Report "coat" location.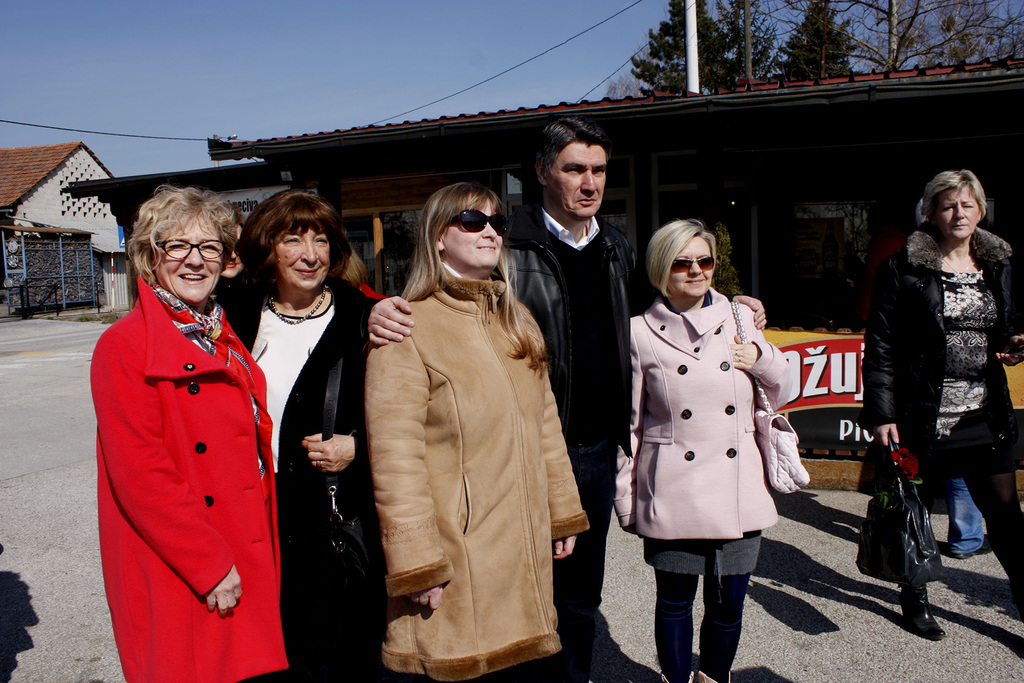
Report: 209:272:394:677.
